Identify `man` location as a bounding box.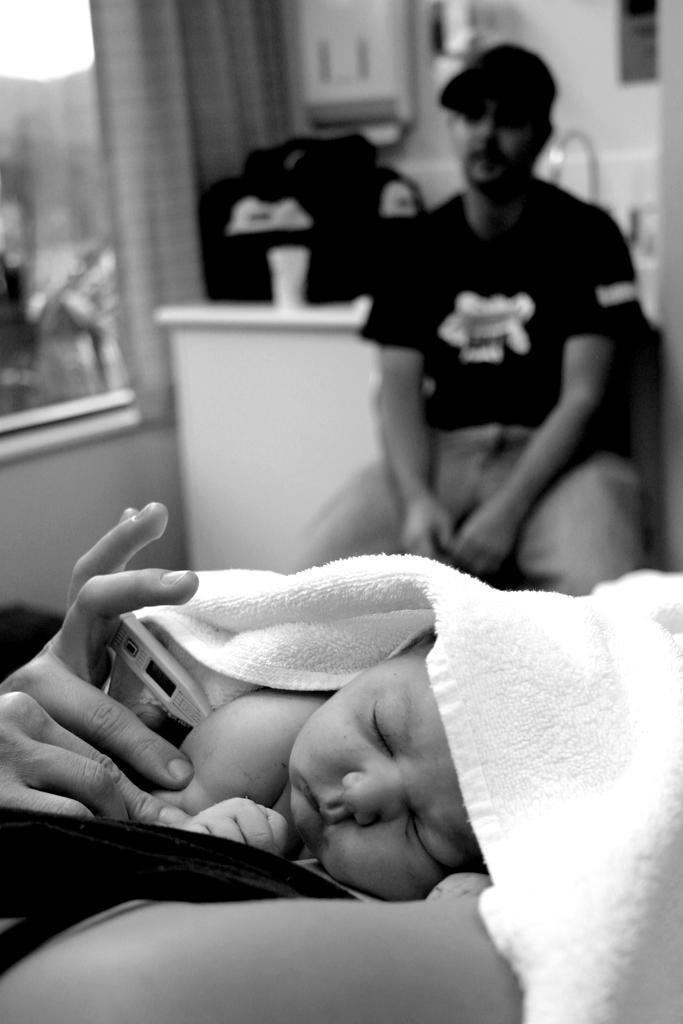
l=284, t=53, r=664, b=671.
